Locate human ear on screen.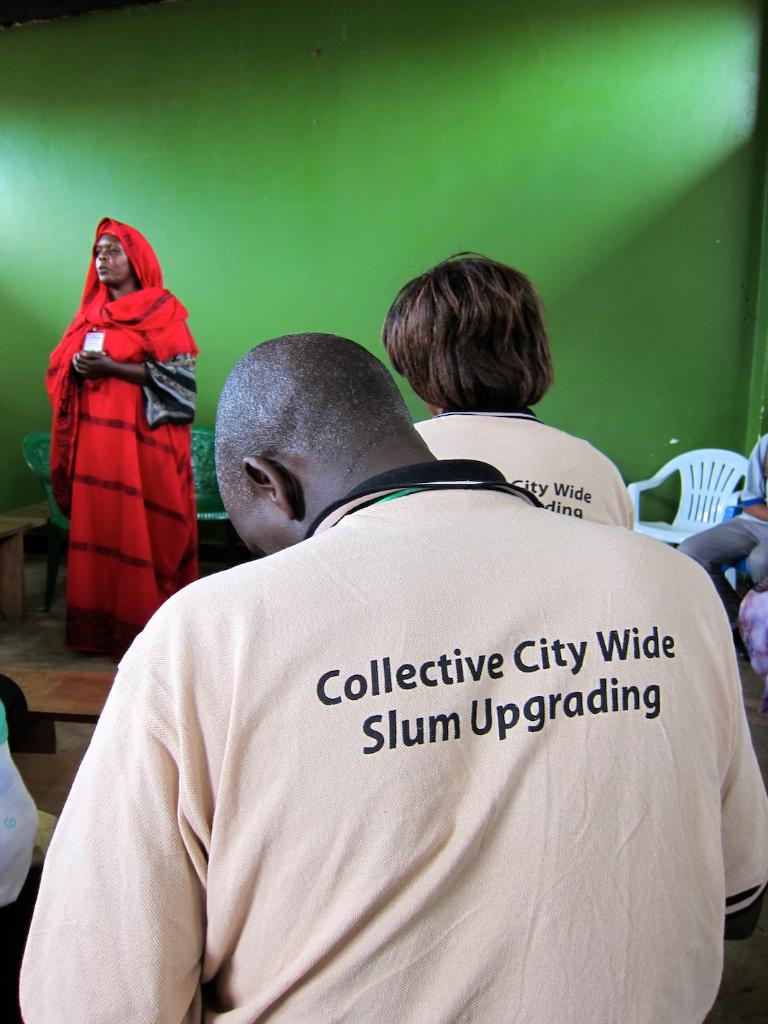
On screen at <region>241, 456, 296, 519</region>.
